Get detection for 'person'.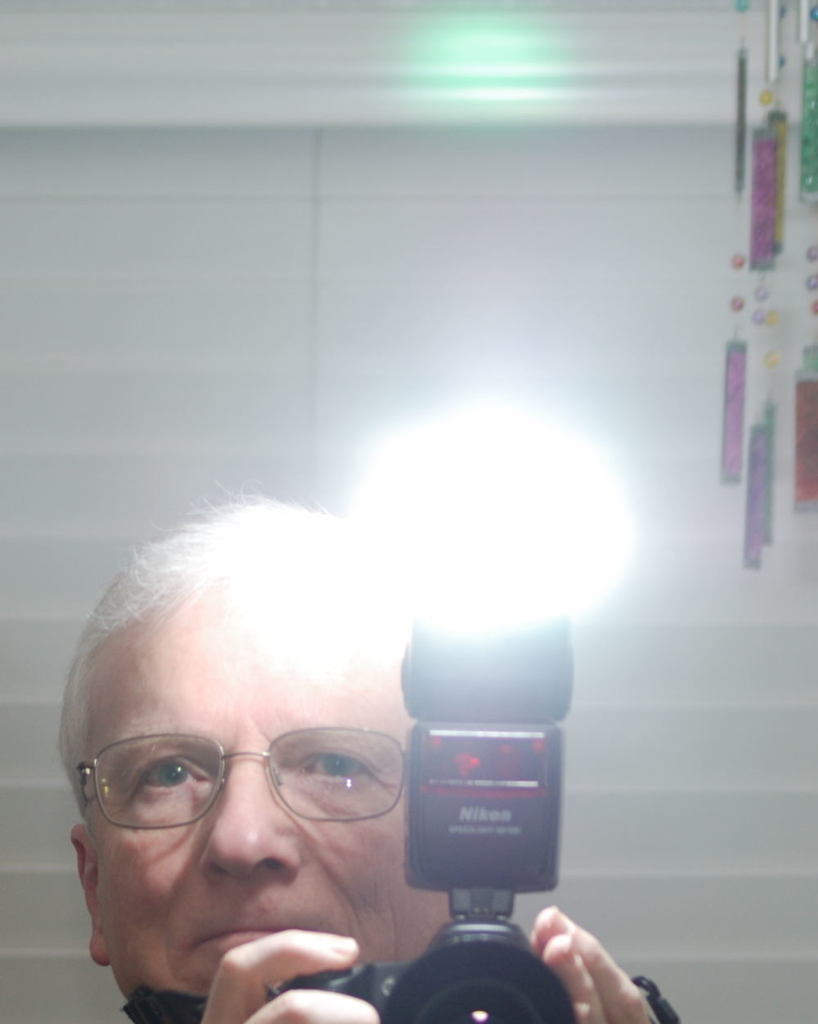
Detection: 6 351 618 1023.
